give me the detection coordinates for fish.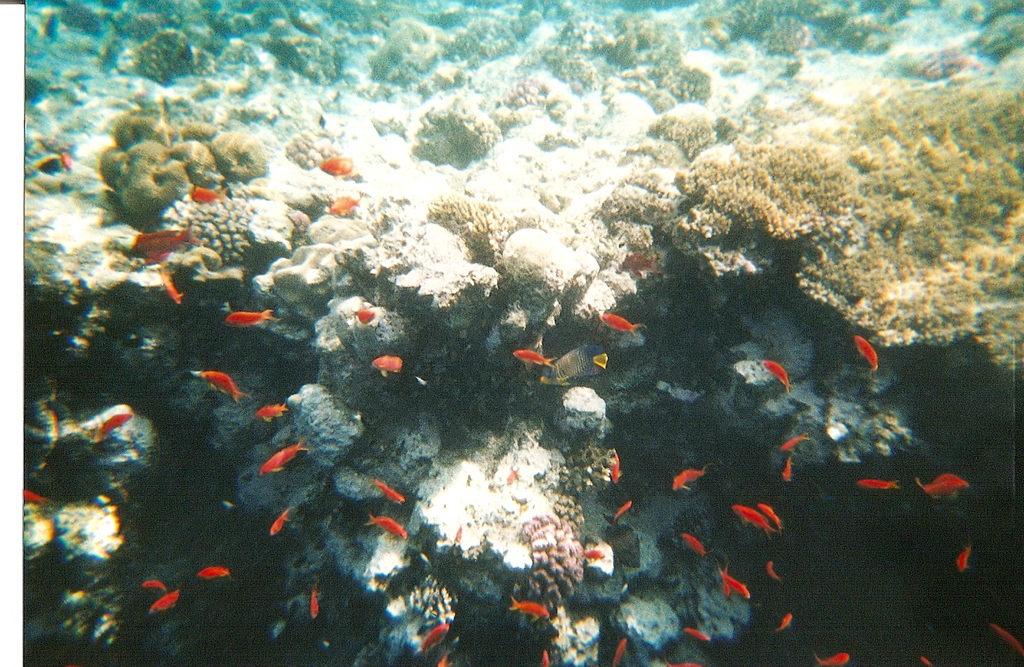
x1=191 y1=183 x2=227 y2=207.
